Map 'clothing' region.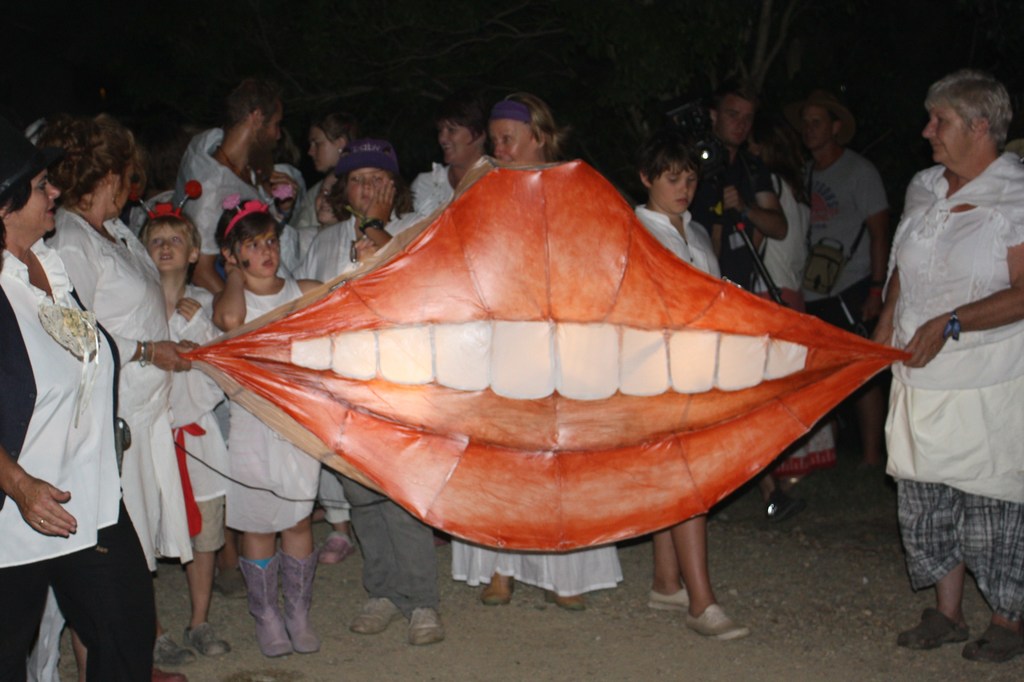
Mapped to region(635, 200, 718, 283).
